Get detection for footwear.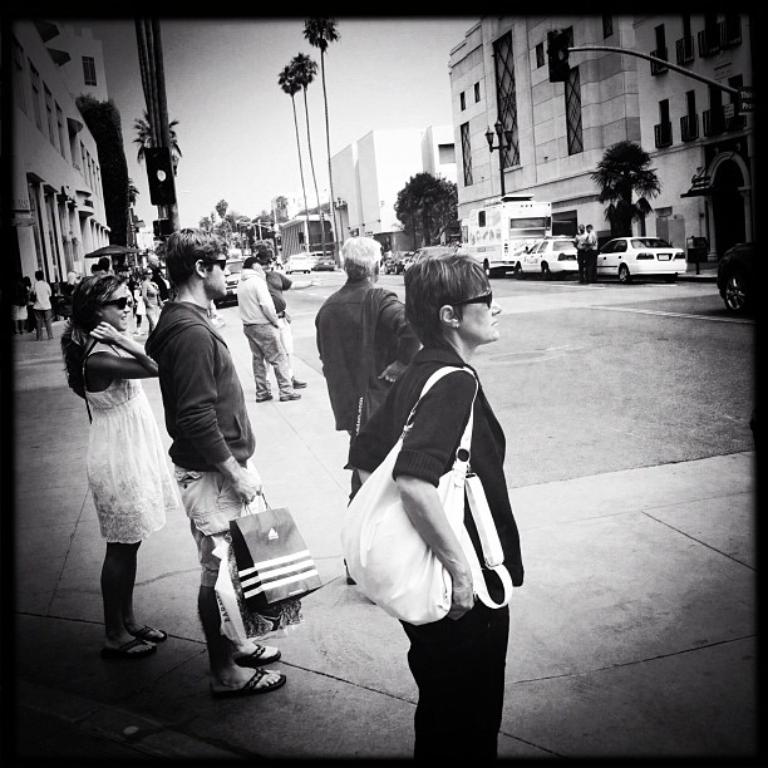
Detection: <bbox>203, 631, 284, 709</bbox>.
